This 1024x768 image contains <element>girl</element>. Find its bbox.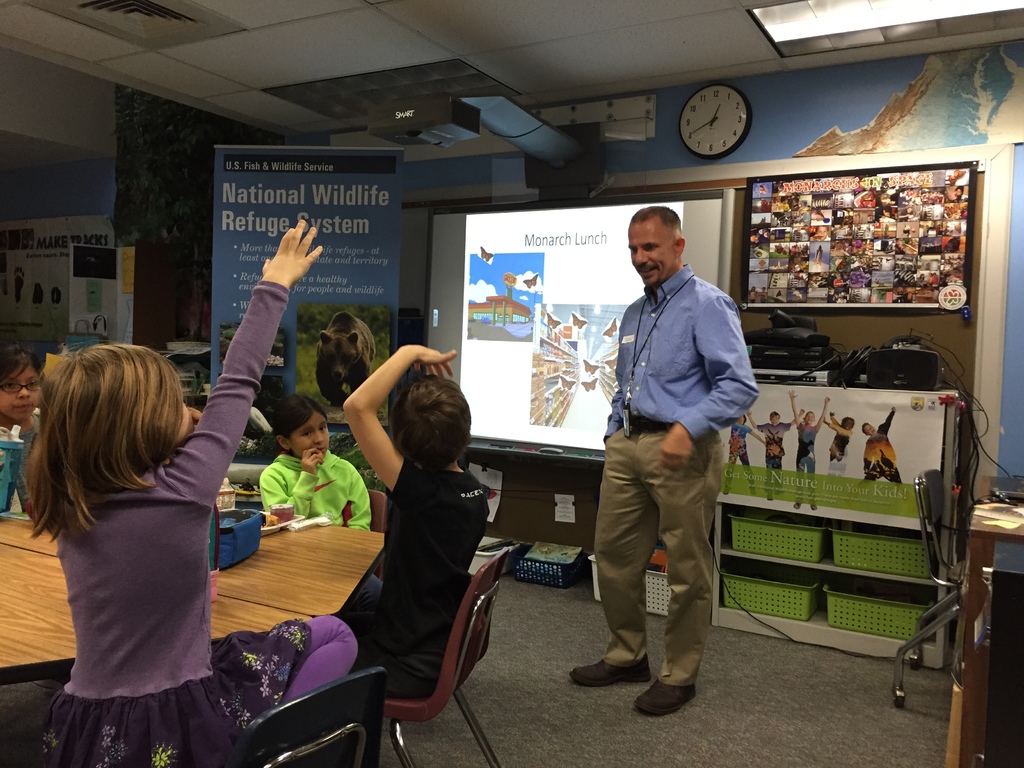
{"x1": 0, "y1": 346, "x2": 40, "y2": 511}.
